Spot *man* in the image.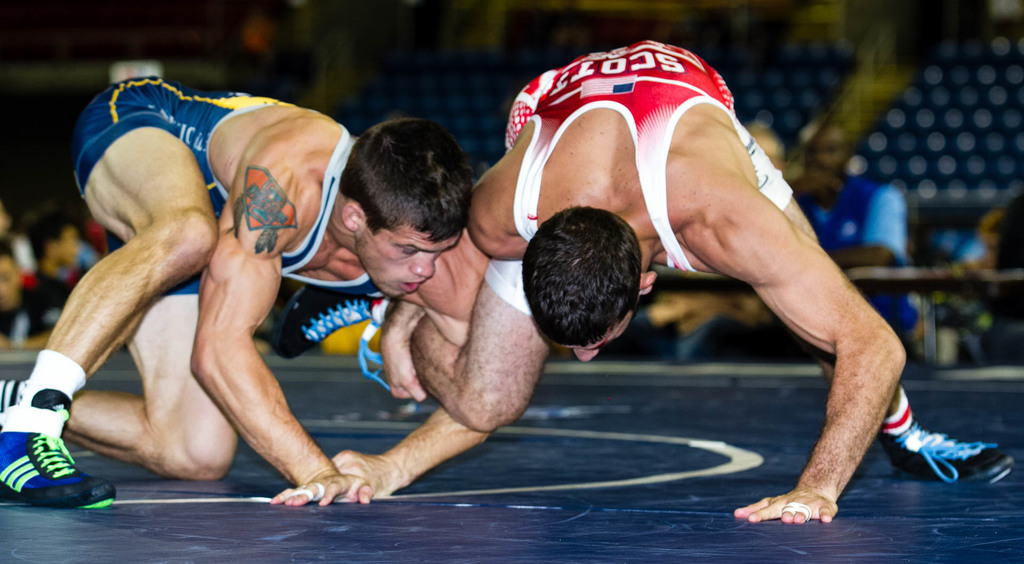
*man* found at pyautogui.locateOnScreen(0, 72, 476, 514).
